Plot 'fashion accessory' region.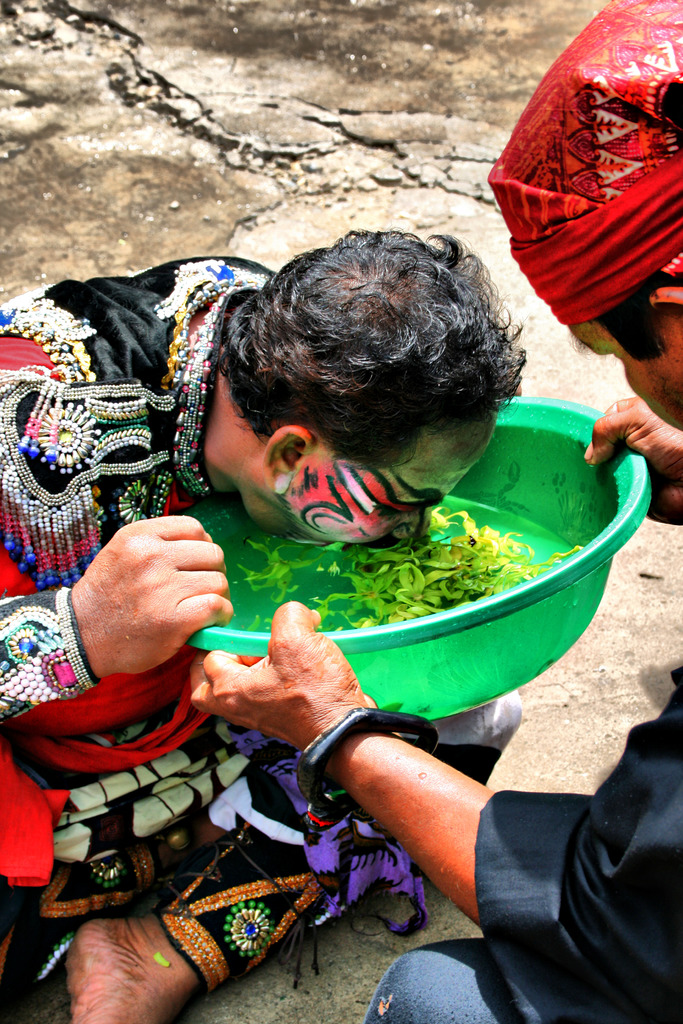
Plotted at {"x1": 0, "y1": 290, "x2": 104, "y2": 391}.
